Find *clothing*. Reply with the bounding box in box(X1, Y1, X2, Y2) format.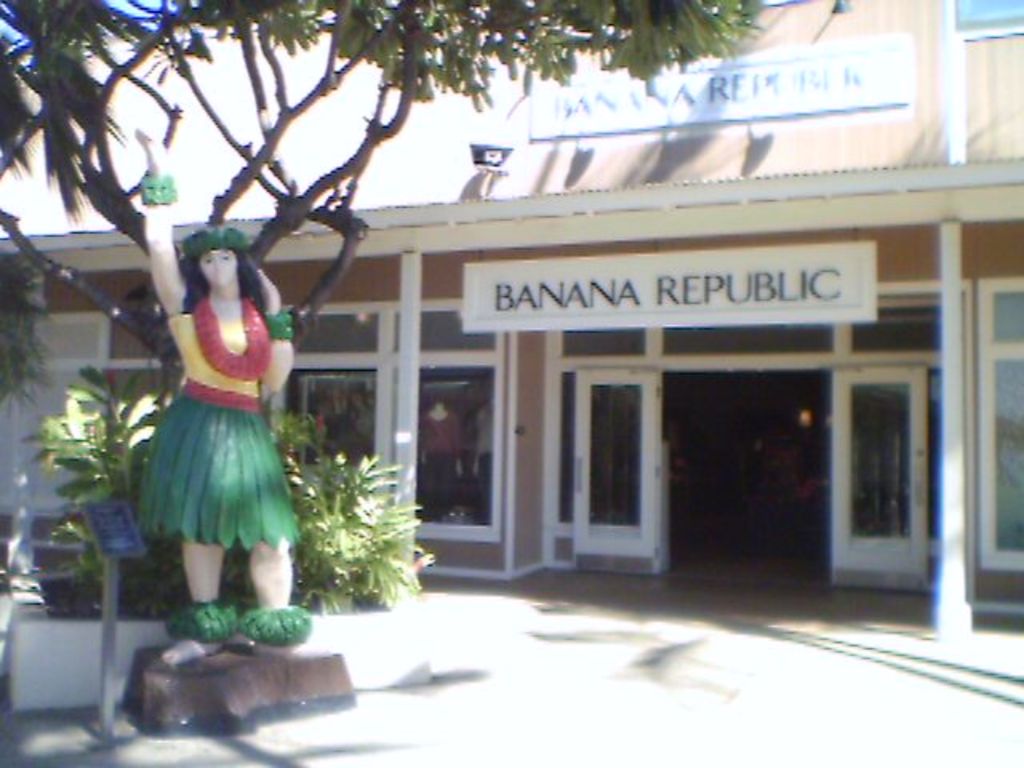
box(424, 410, 458, 517).
